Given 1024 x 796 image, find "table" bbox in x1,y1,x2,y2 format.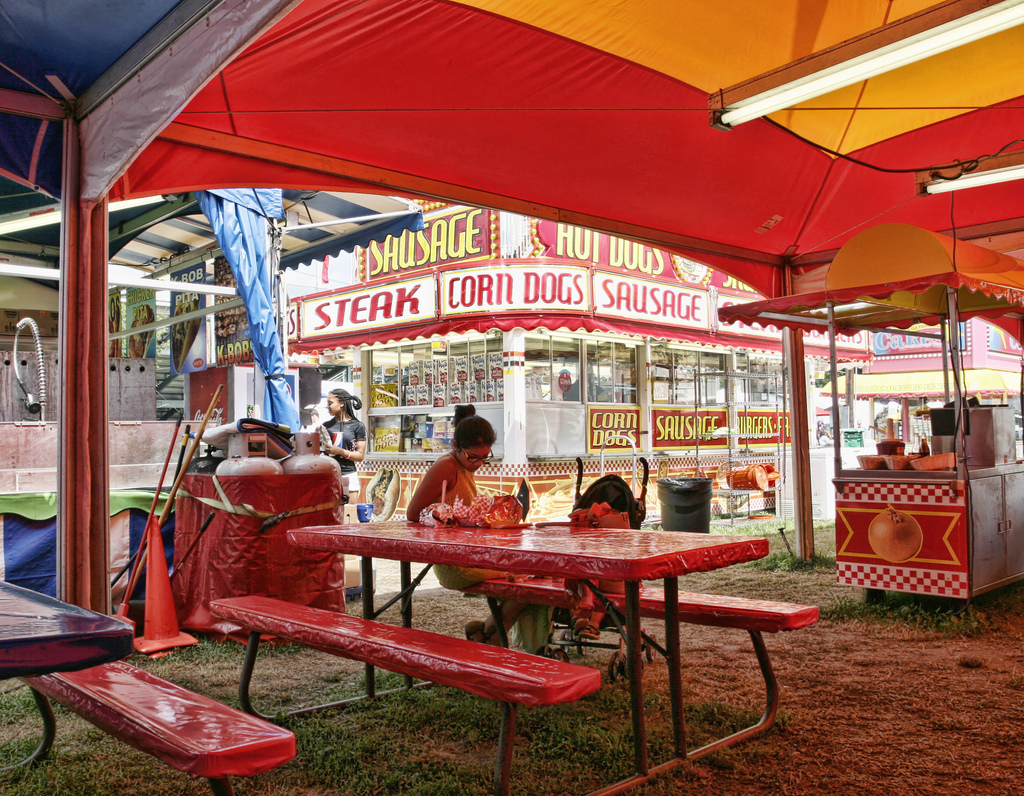
215,530,815,795.
